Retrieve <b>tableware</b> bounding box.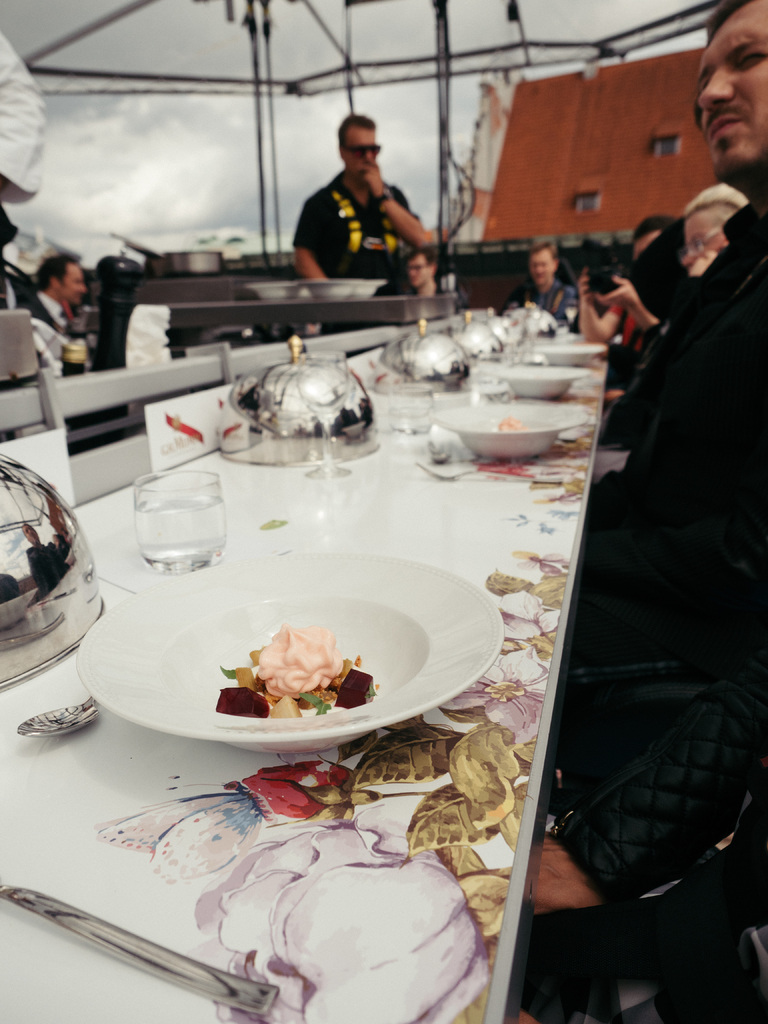
Bounding box: bbox=[0, 445, 102, 693].
